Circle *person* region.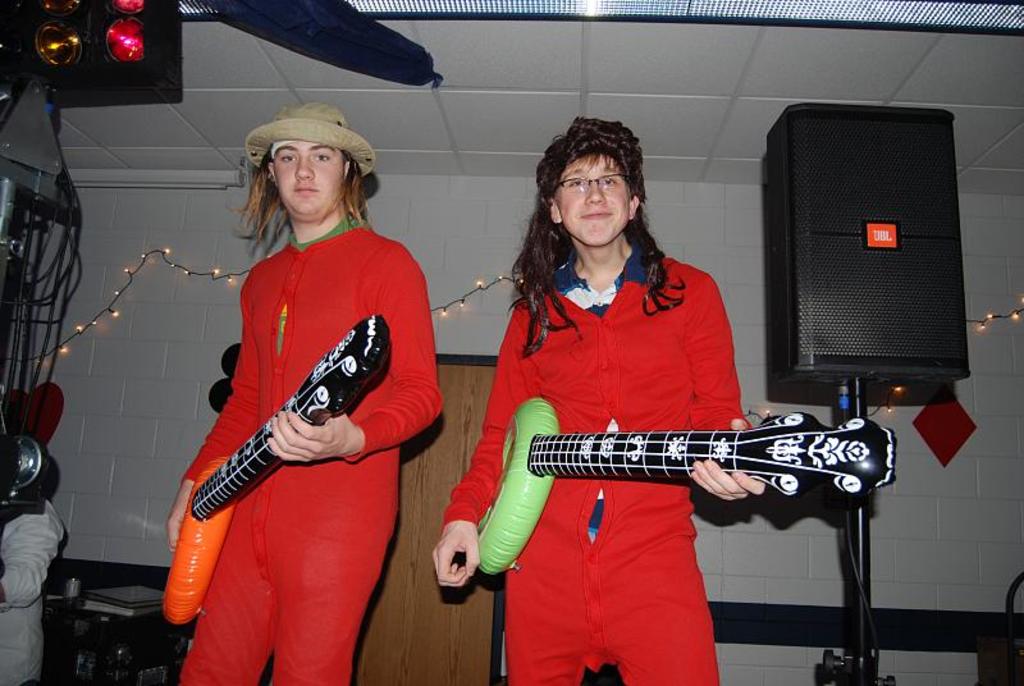
Region: 468/132/842/669.
